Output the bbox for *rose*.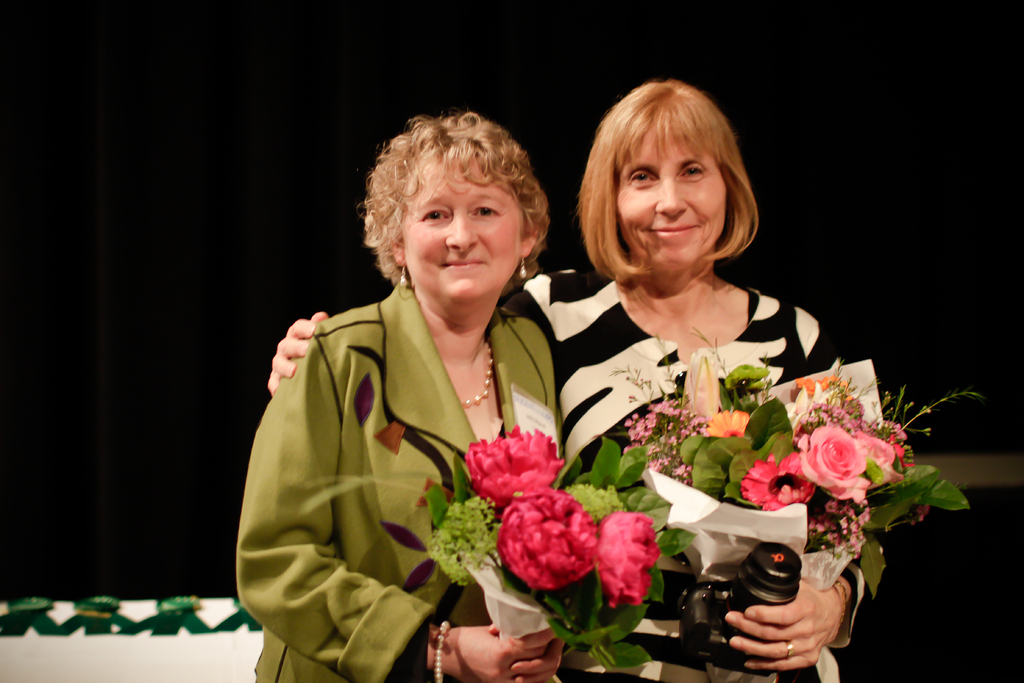
detection(801, 425, 872, 503).
